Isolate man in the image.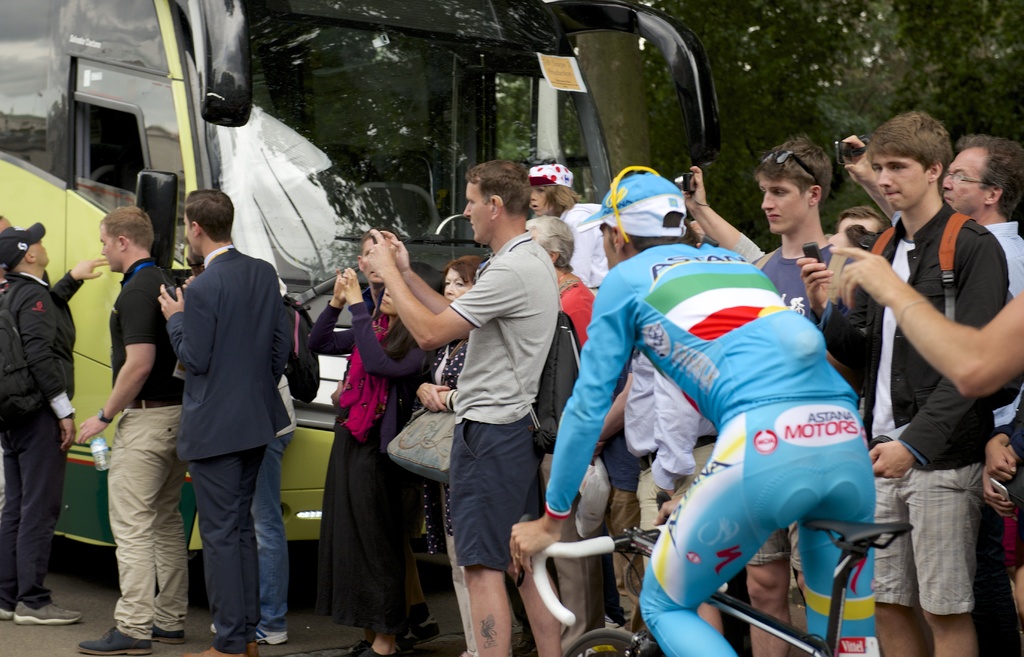
Isolated region: 820/110/1009/656.
